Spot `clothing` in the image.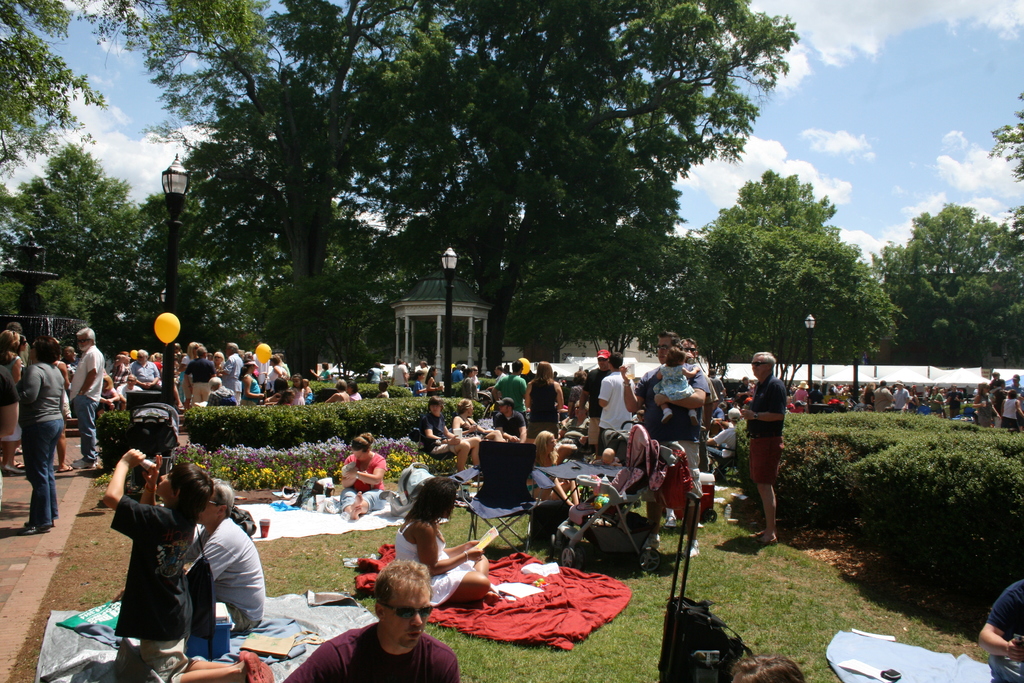
`clothing` found at bbox=(392, 522, 476, 607).
